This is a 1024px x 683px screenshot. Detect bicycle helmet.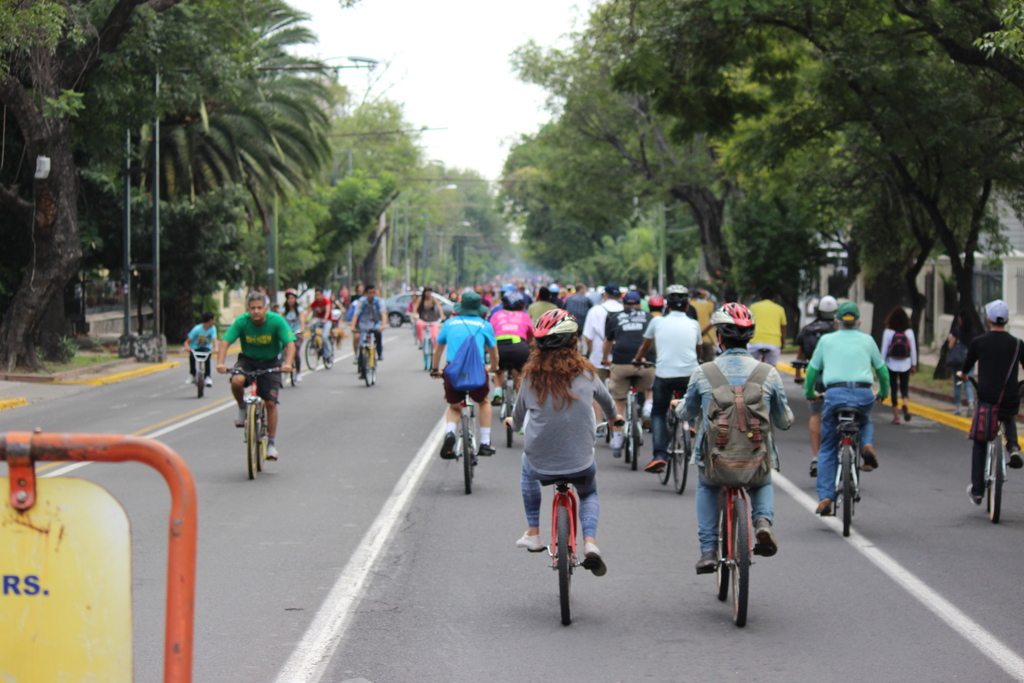
(537, 310, 575, 345).
